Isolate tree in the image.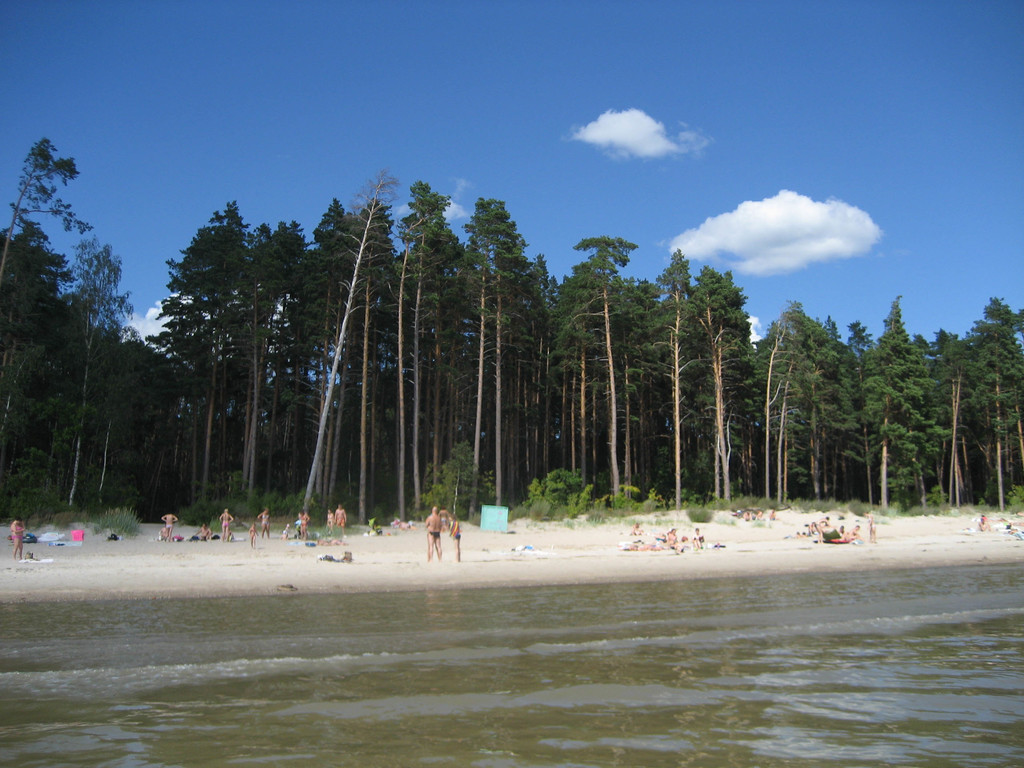
Isolated region: (x1=964, y1=300, x2=1023, y2=484).
